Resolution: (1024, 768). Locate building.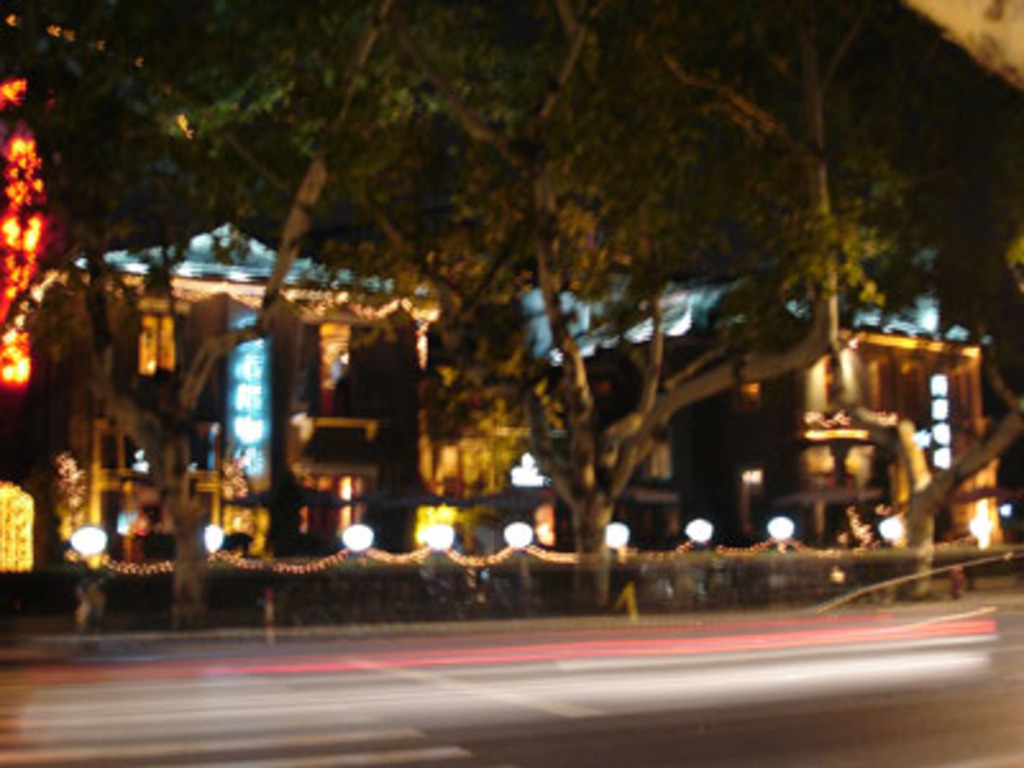
{"left": 0, "top": 38, "right": 1004, "bottom": 594}.
